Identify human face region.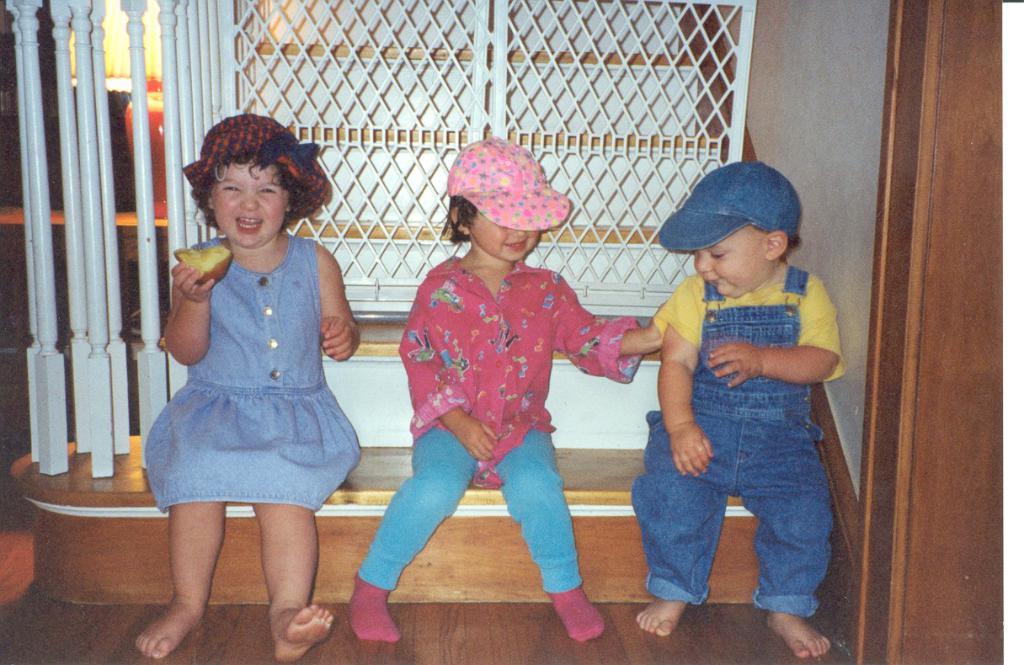
Region: <region>212, 162, 290, 247</region>.
